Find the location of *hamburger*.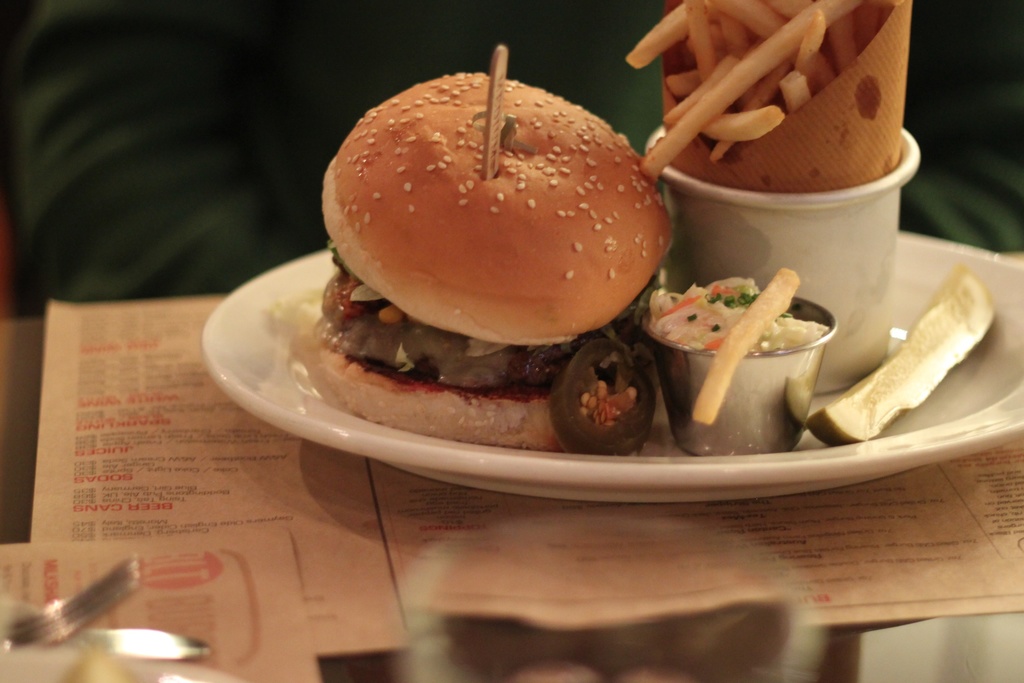
Location: <bbox>285, 73, 675, 451</bbox>.
